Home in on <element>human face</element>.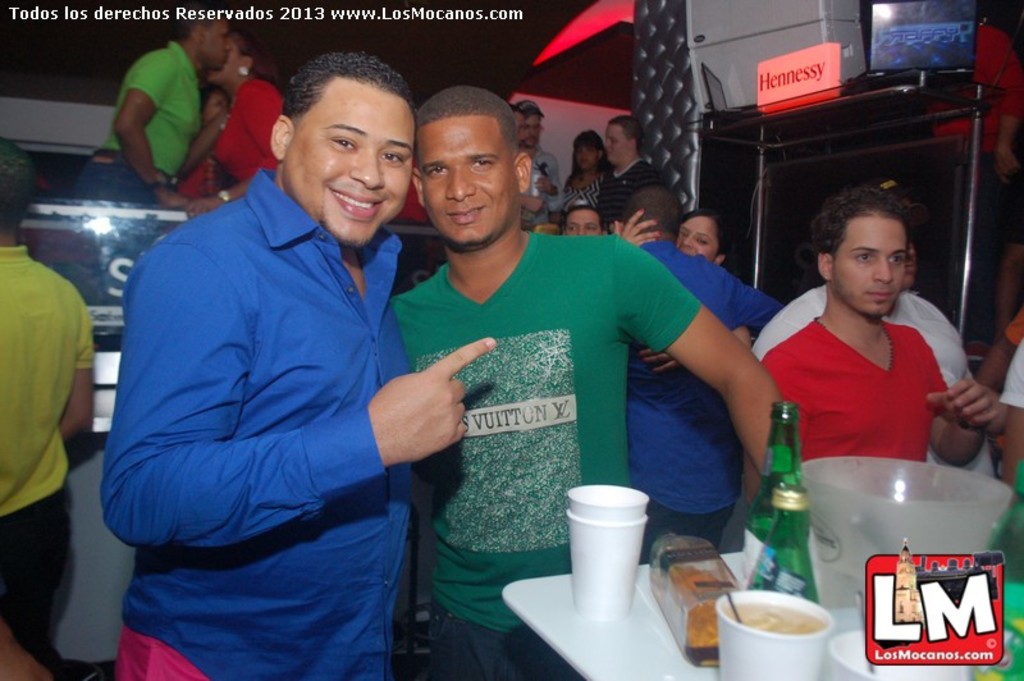
Homed in at [207,13,229,70].
